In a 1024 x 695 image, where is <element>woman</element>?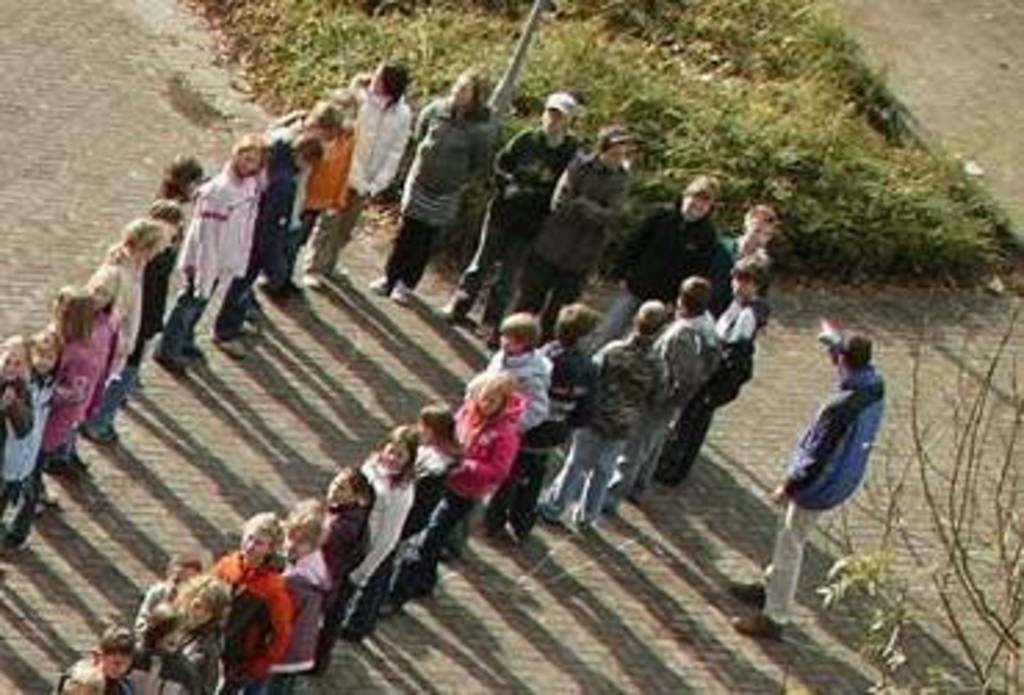
720, 197, 775, 294.
